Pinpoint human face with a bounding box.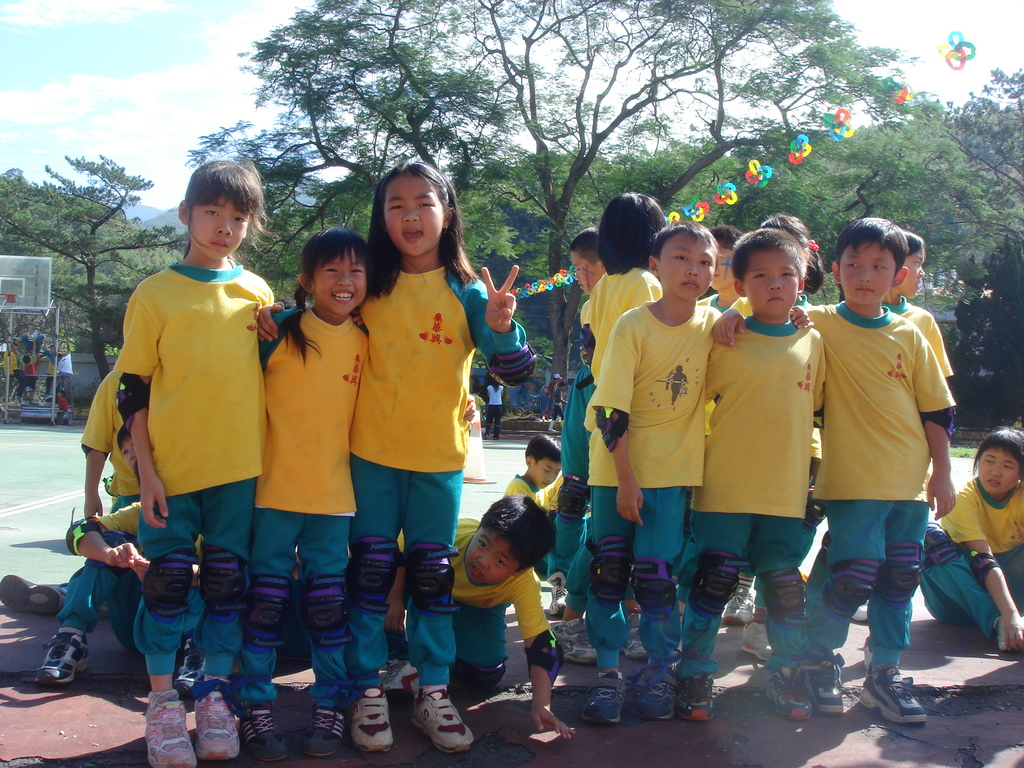
<box>744,249,797,316</box>.
